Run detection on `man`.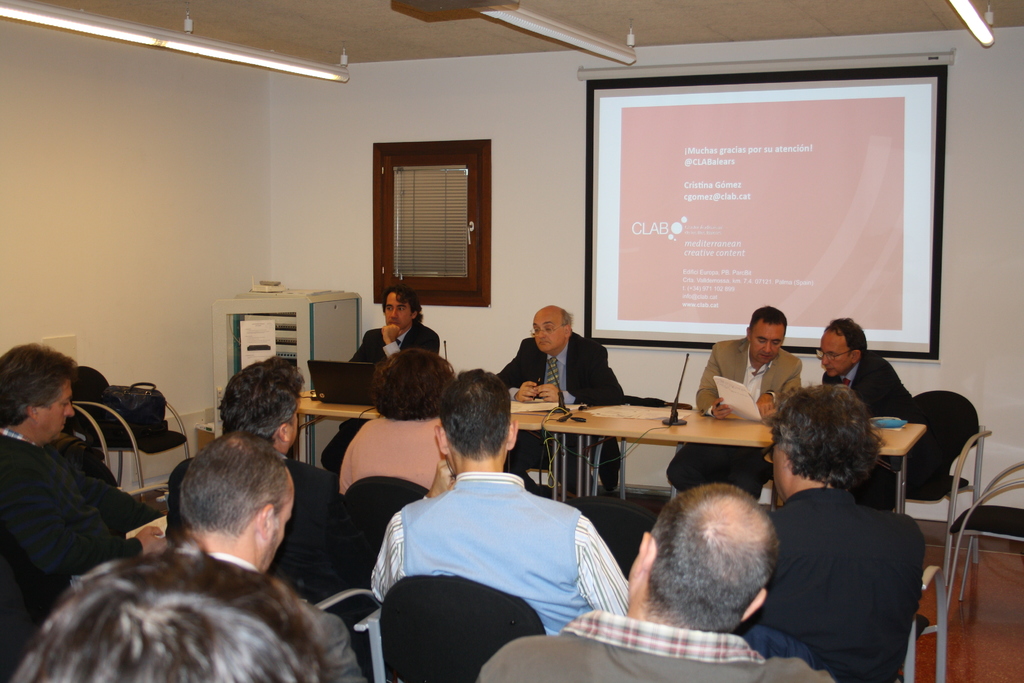
Result: [left=495, top=304, right=631, bottom=498].
